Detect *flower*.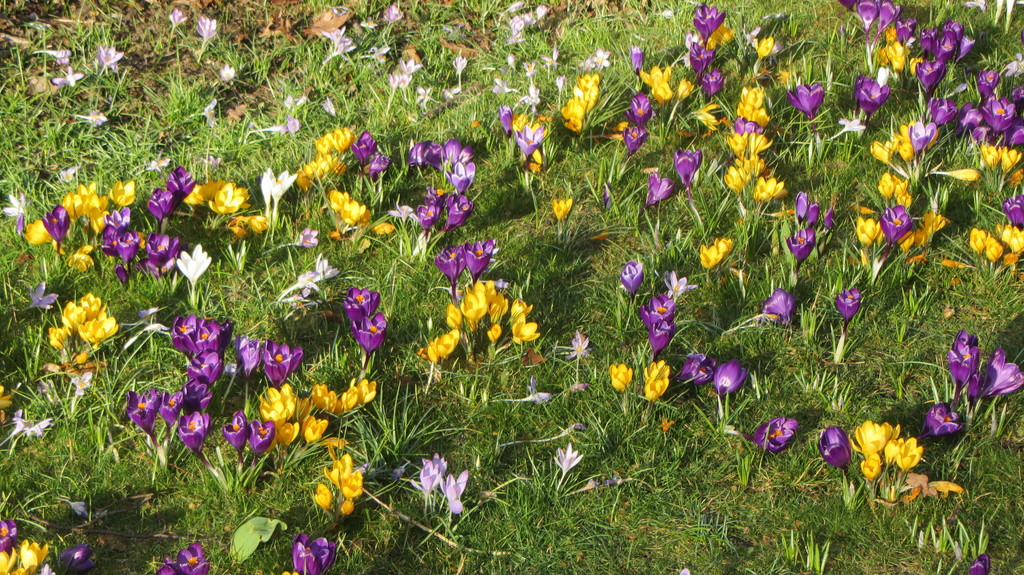
Detected at <bbox>411, 464, 438, 492</bbox>.
